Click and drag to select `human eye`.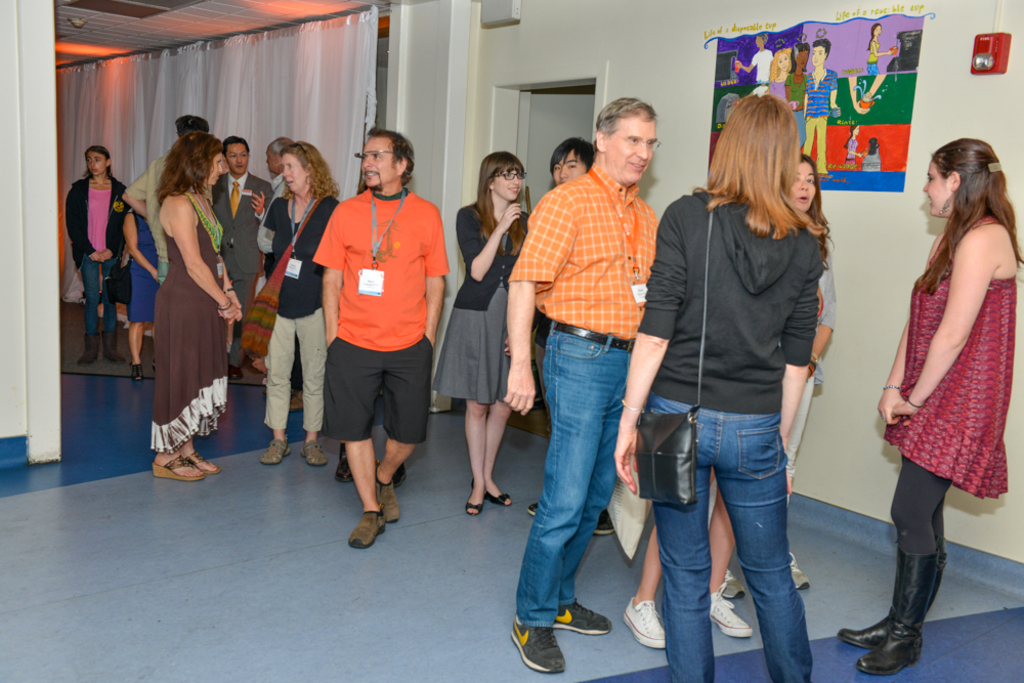
Selection: 228,154,237,160.
